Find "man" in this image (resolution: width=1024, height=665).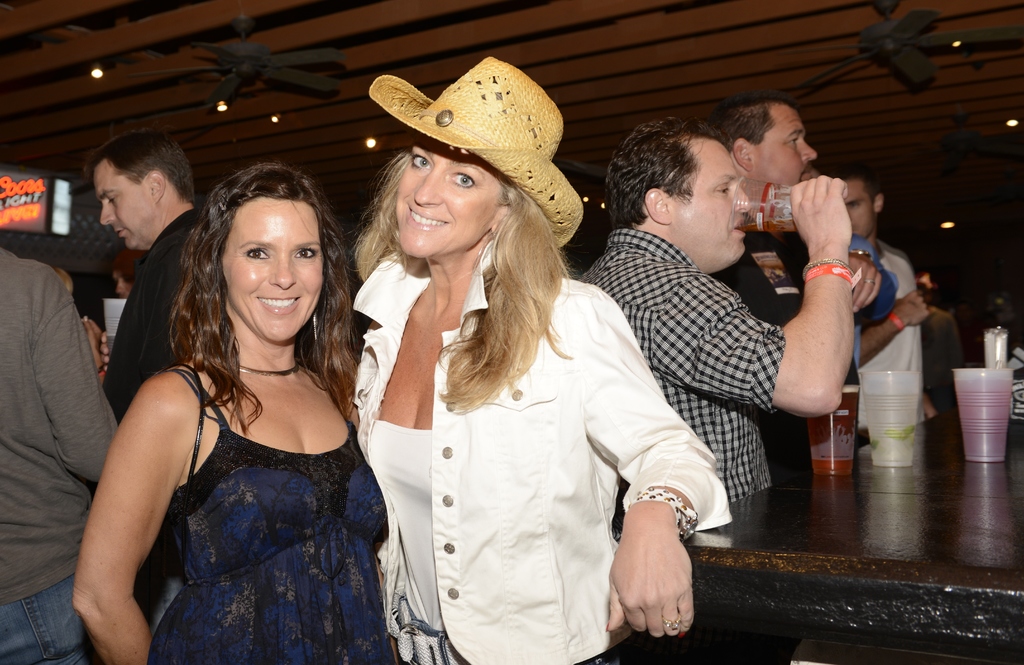
708 93 876 489.
